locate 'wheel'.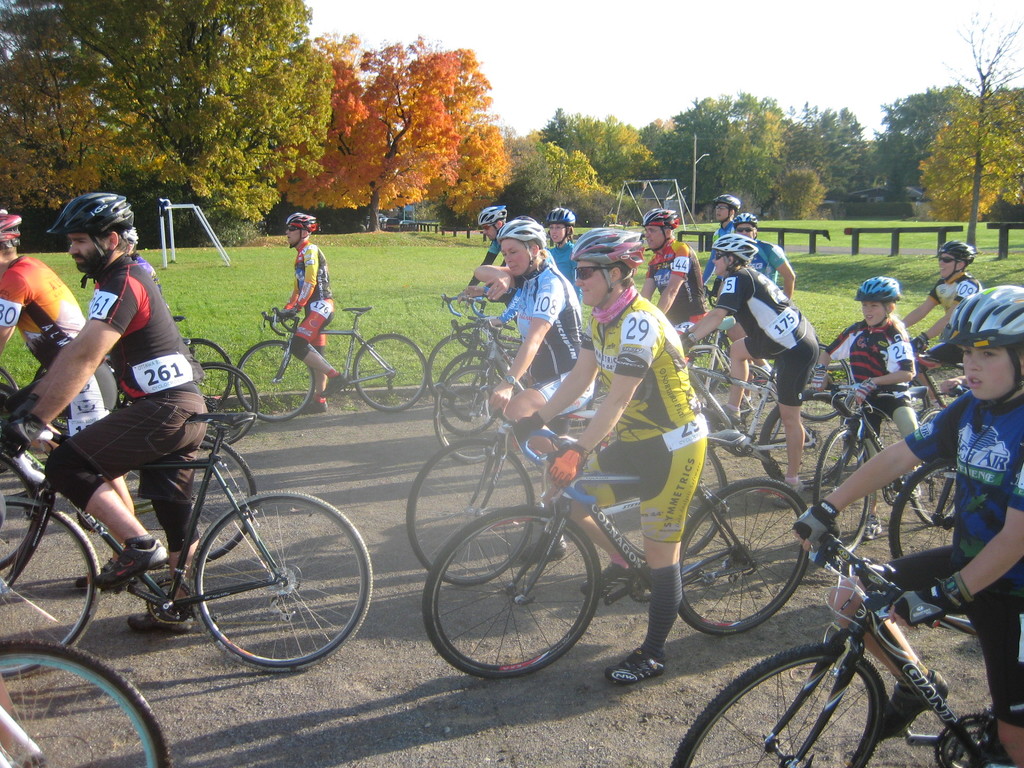
Bounding box: bbox=(607, 443, 732, 563).
